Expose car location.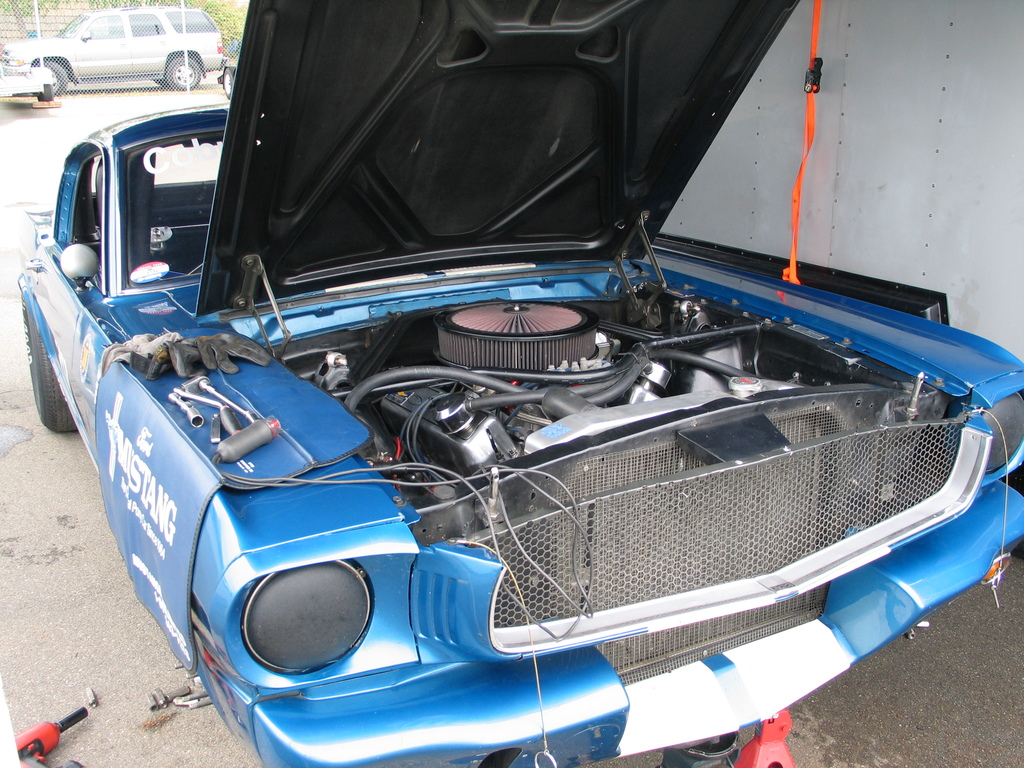
Exposed at BBox(3, 8, 222, 93).
